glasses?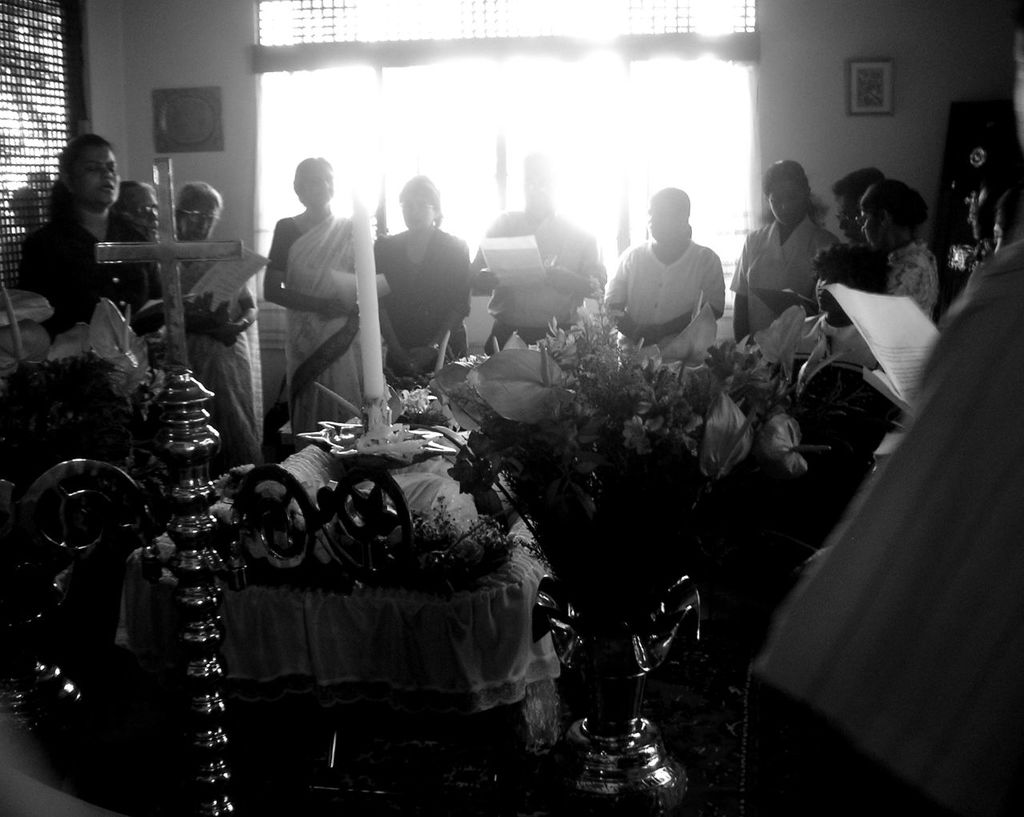
(x1=399, y1=203, x2=438, y2=212)
